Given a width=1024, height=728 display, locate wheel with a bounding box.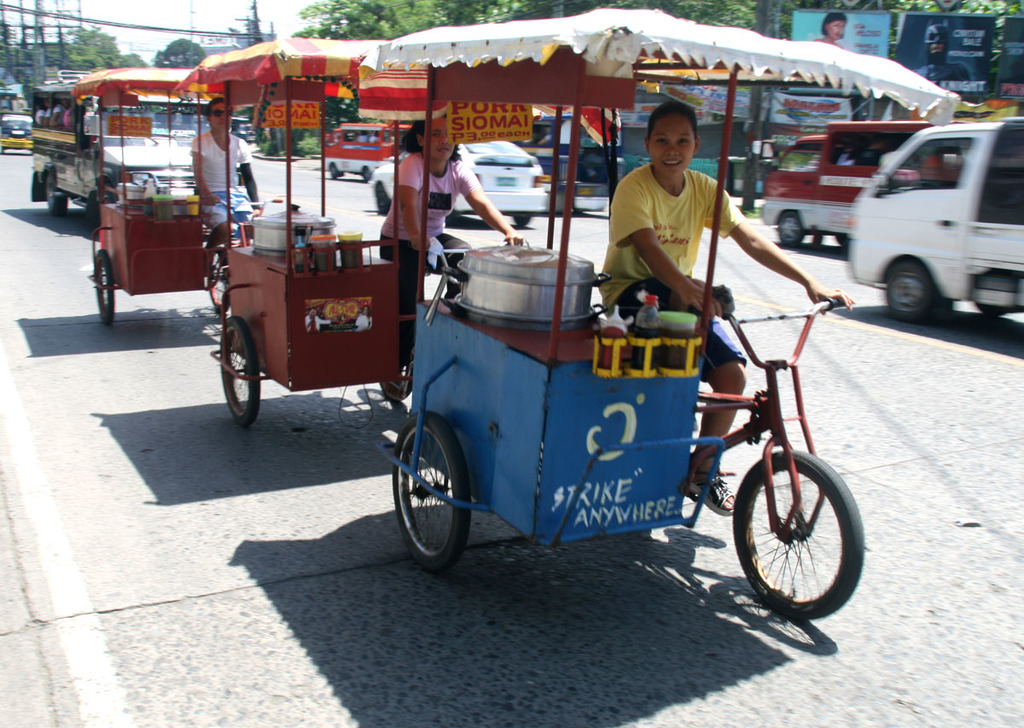
Located: <box>835,234,846,246</box>.
